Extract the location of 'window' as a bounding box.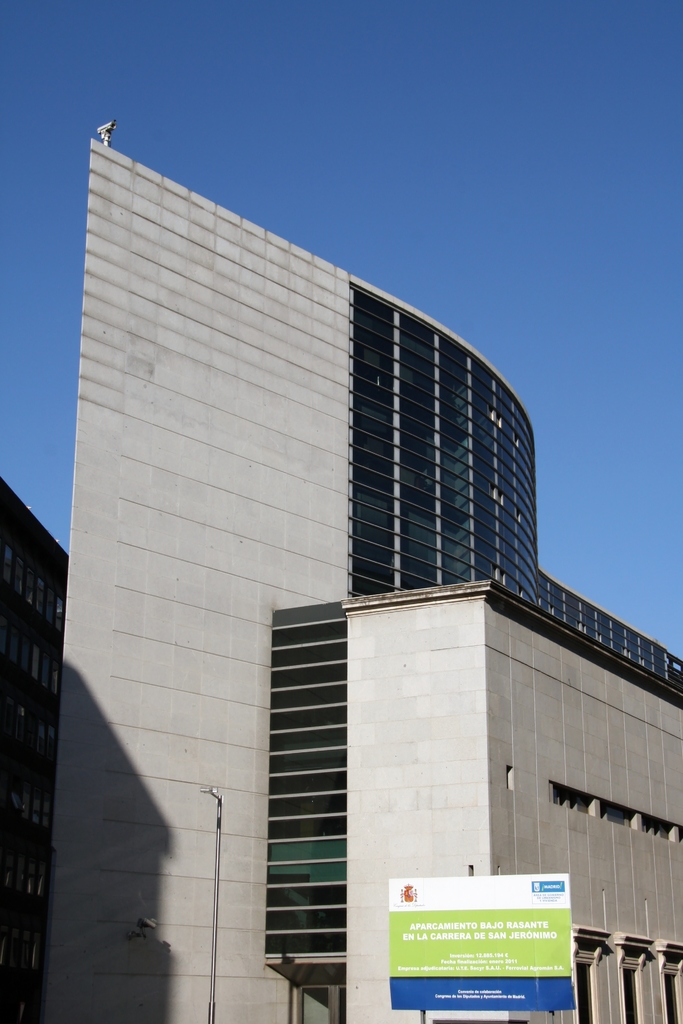
x1=560 y1=957 x2=604 y2=1023.
